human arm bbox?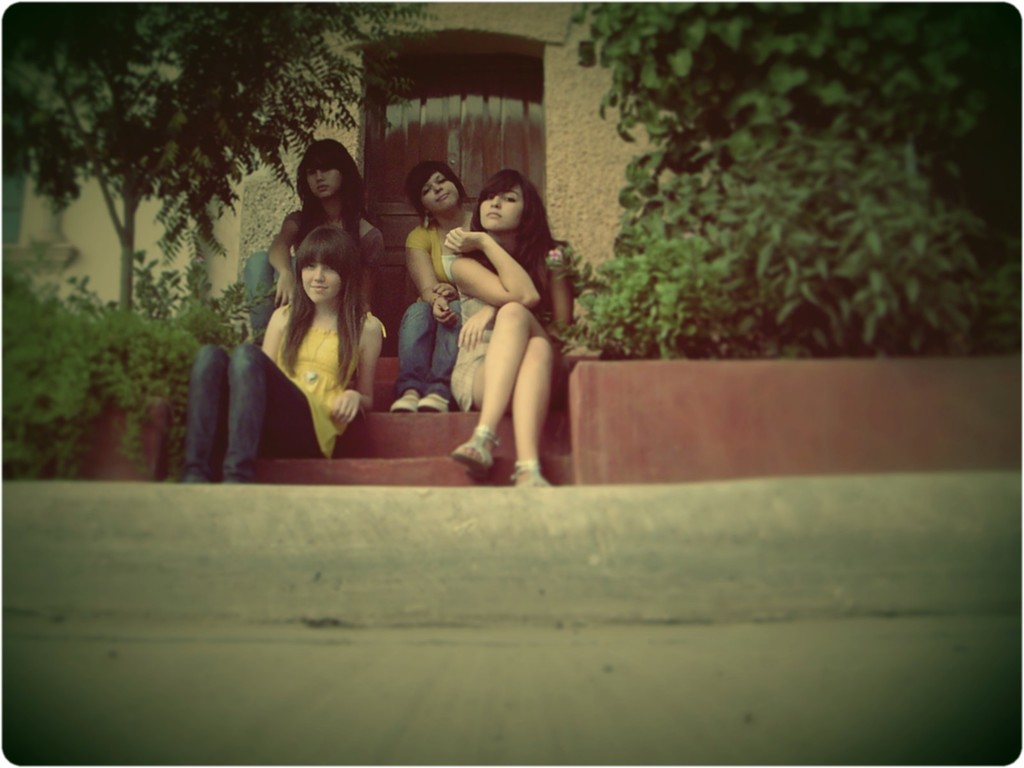
detection(456, 303, 490, 355)
